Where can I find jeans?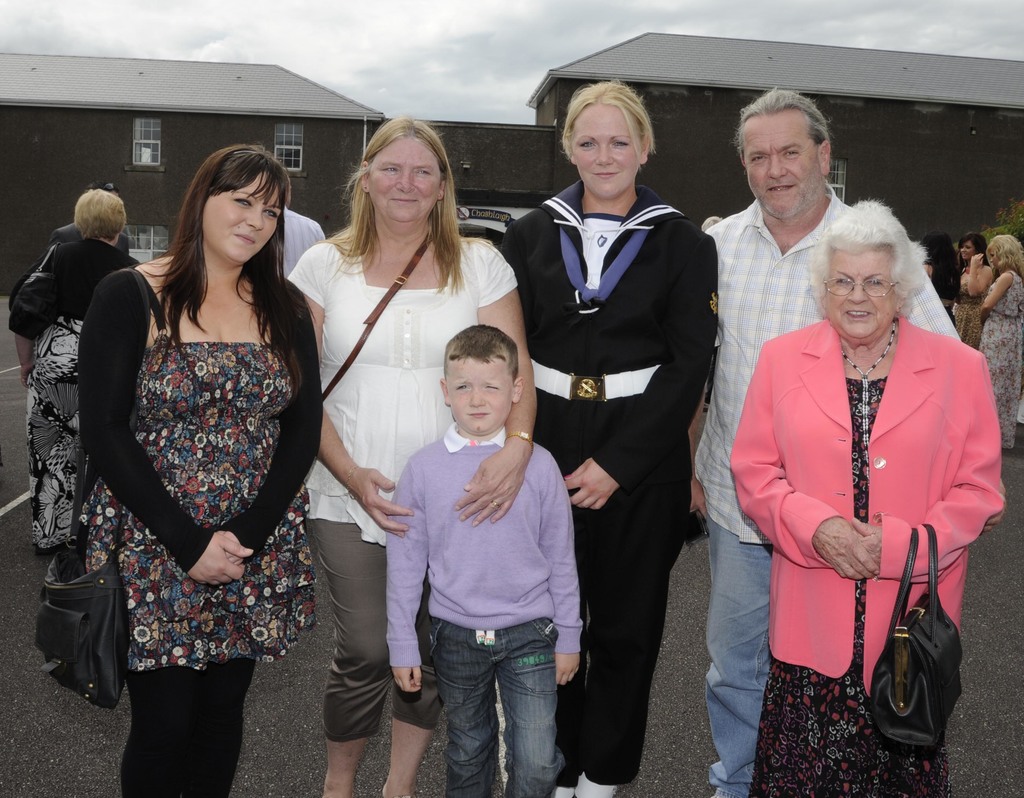
You can find it at (433,609,554,797).
